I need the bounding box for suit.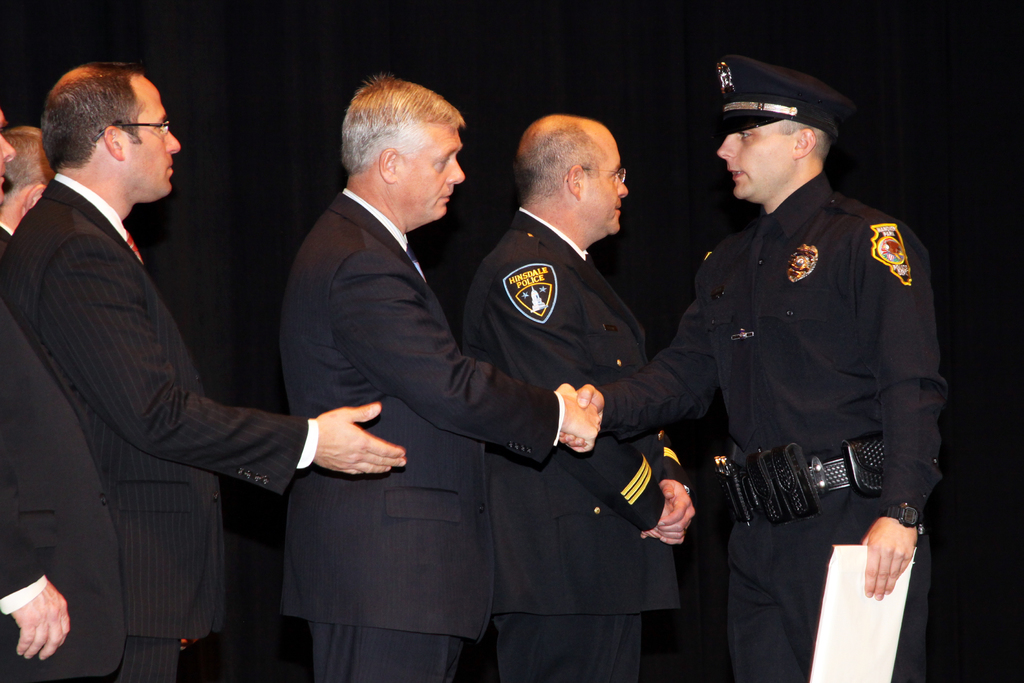
Here it is: (0, 219, 12, 279).
